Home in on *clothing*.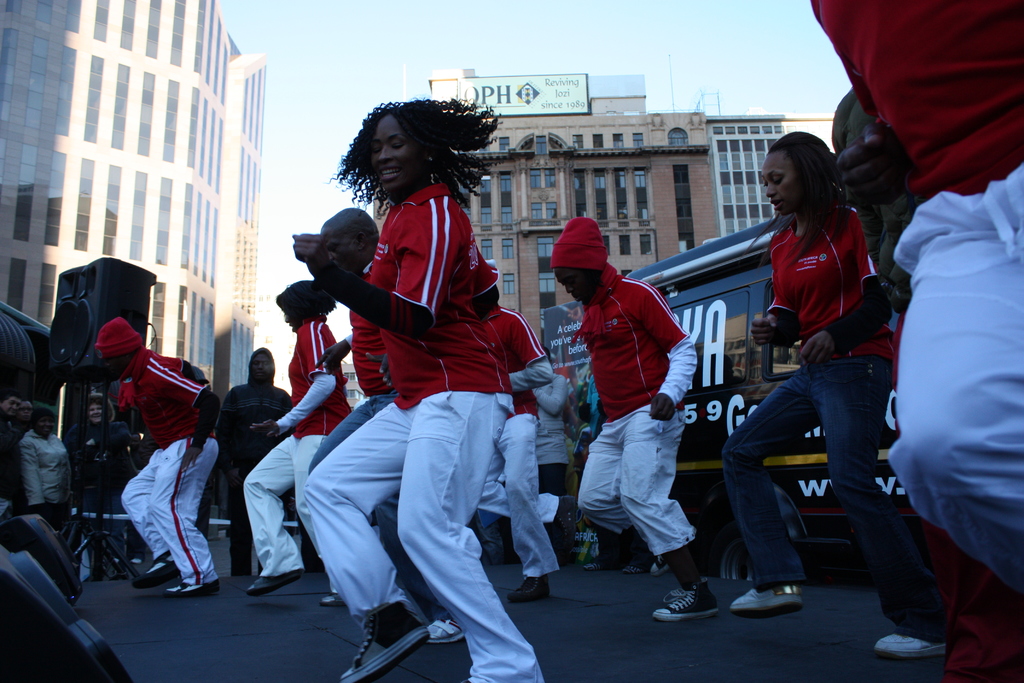
Homed in at 246 318 352 559.
